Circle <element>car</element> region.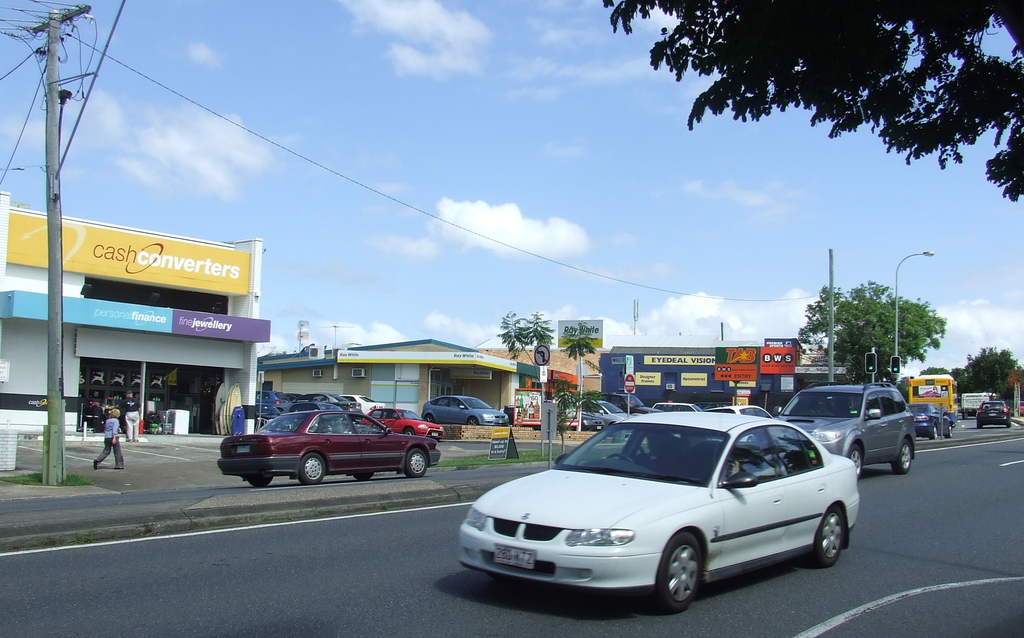
Region: (left=776, top=379, right=921, bottom=477).
